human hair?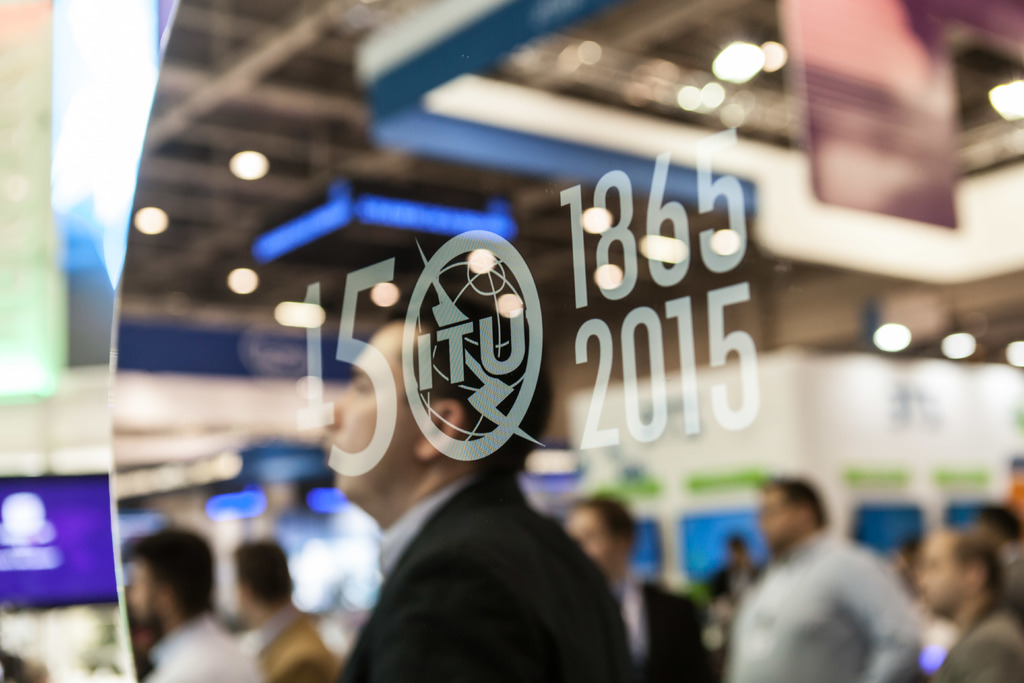
x1=764, y1=472, x2=829, y2=528
